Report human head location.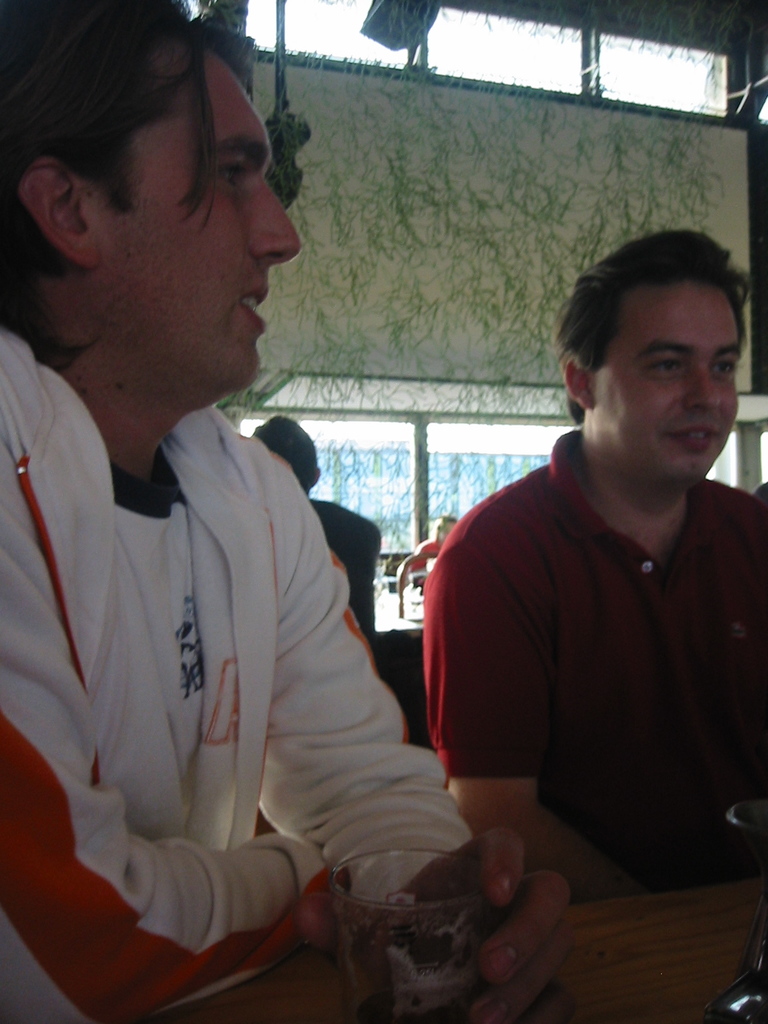
Report: <box>0,0,305,410</box>.
